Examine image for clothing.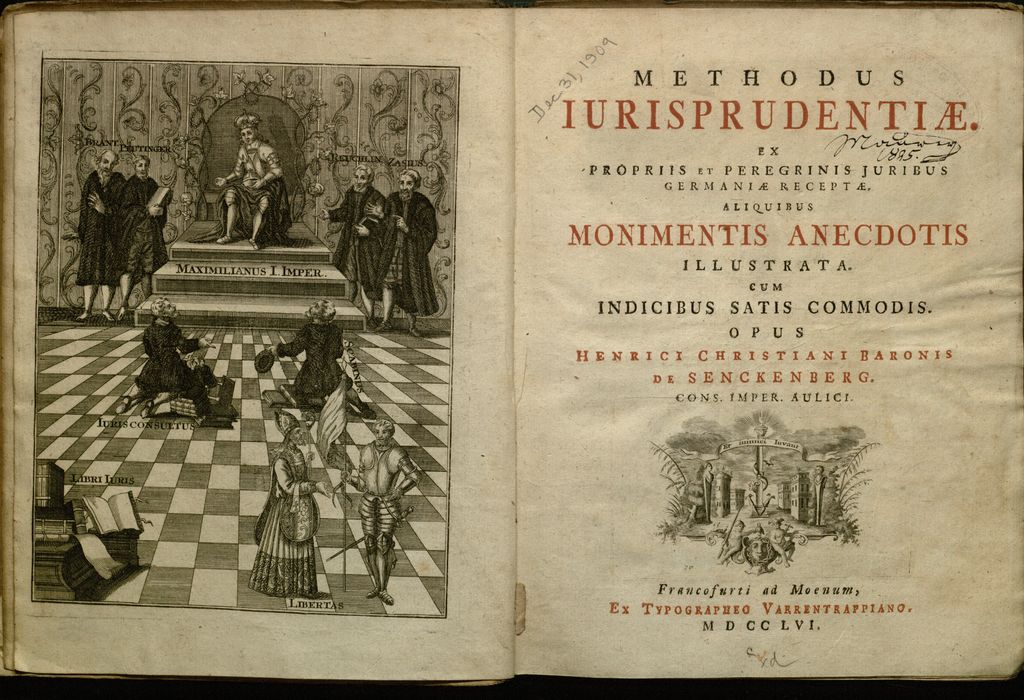
Examination result: detection(375, 186, 444, 321).
